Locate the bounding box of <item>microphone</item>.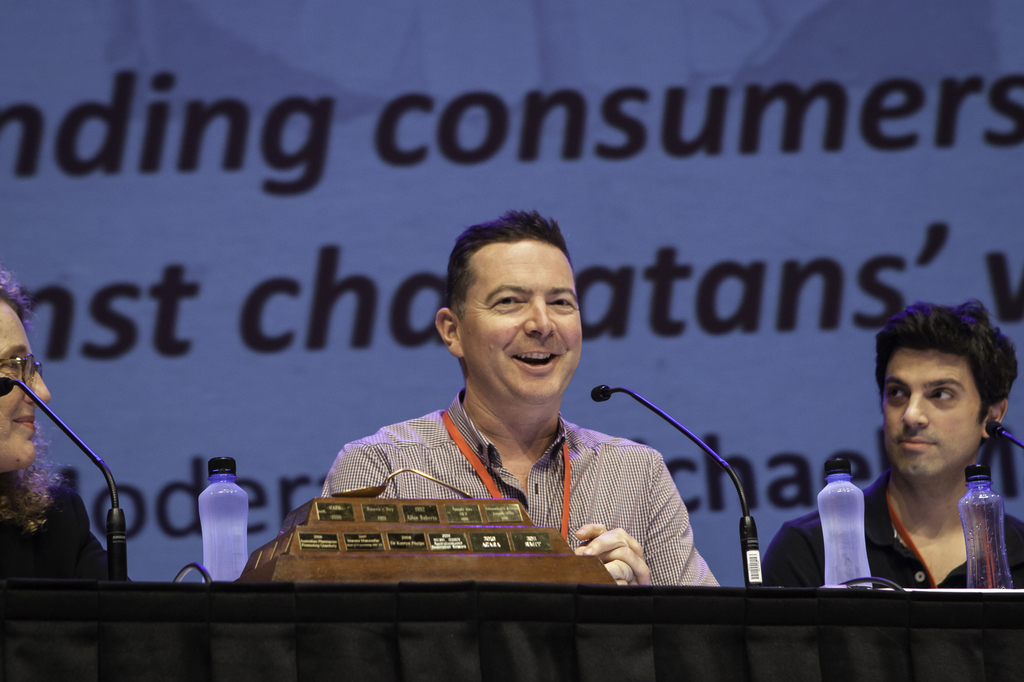
Bounding box: l=590, t=385, r=611, b=401.
